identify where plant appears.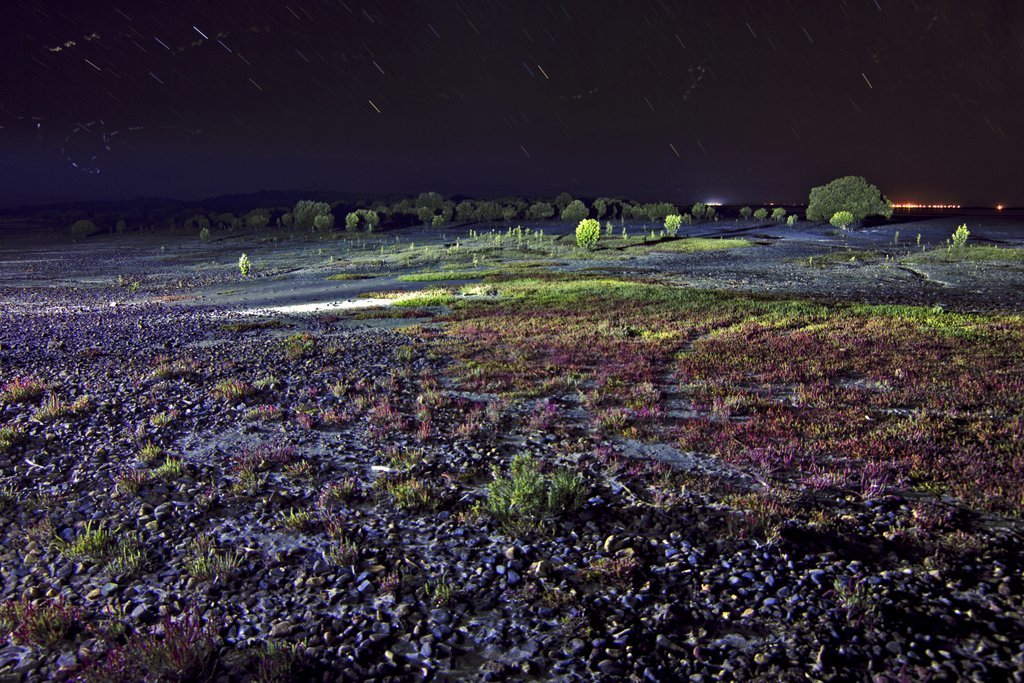
Appears at bbox(657, 209, 688, 244).
